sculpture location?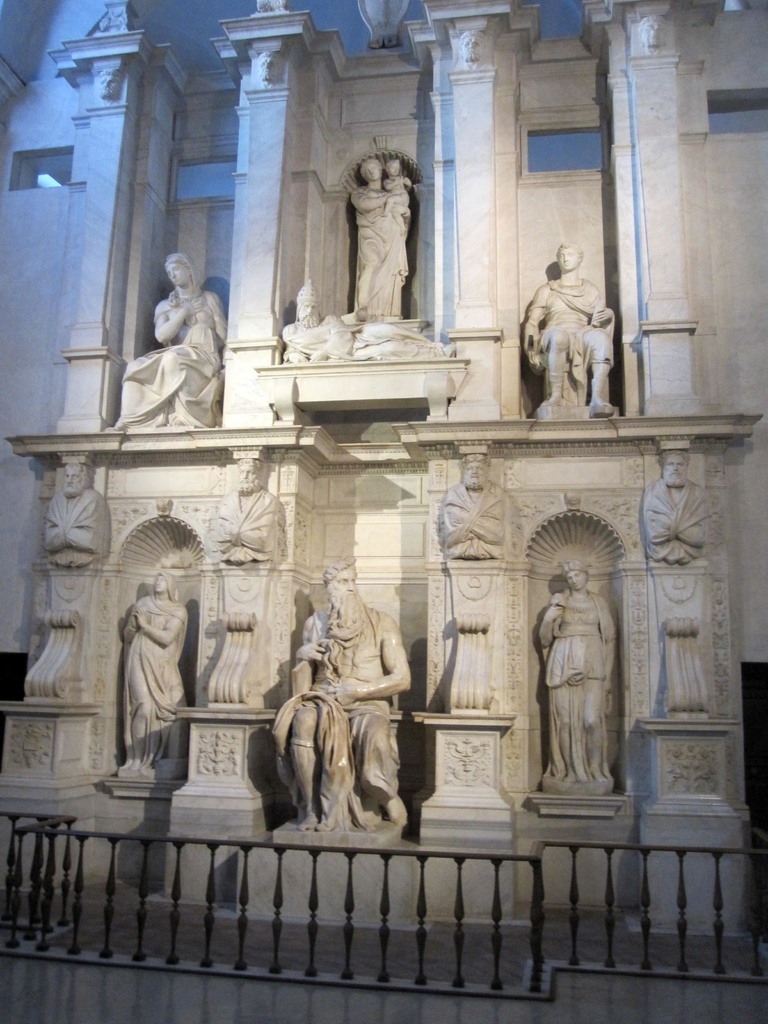
x1=201 y1=455 x2=292 y2=577
